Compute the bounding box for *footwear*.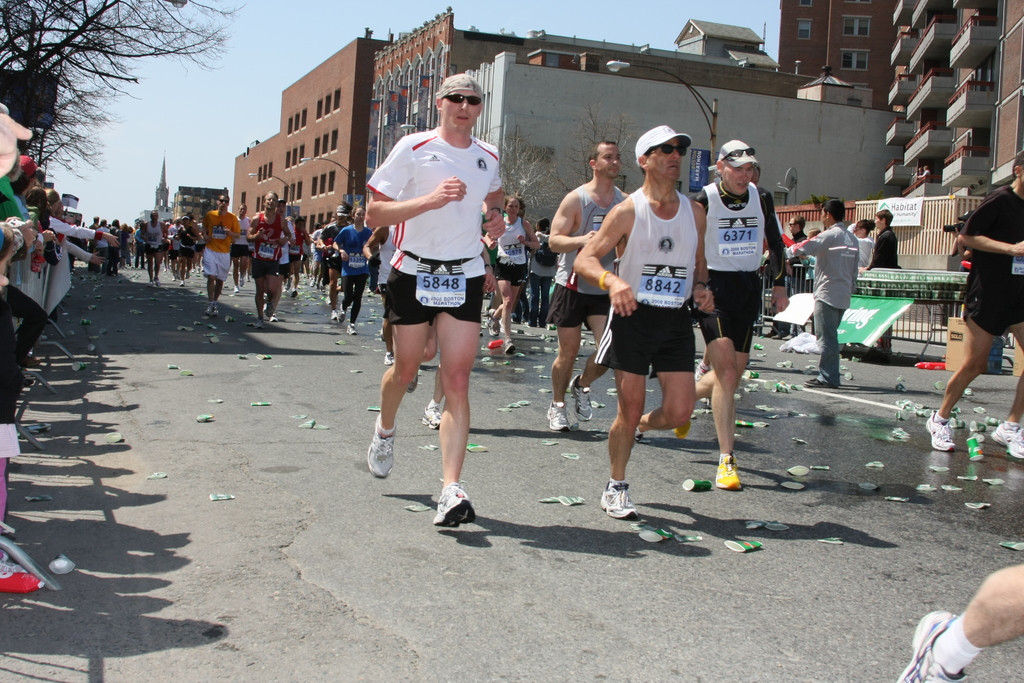
BBox(697, 365, 706, 378).
